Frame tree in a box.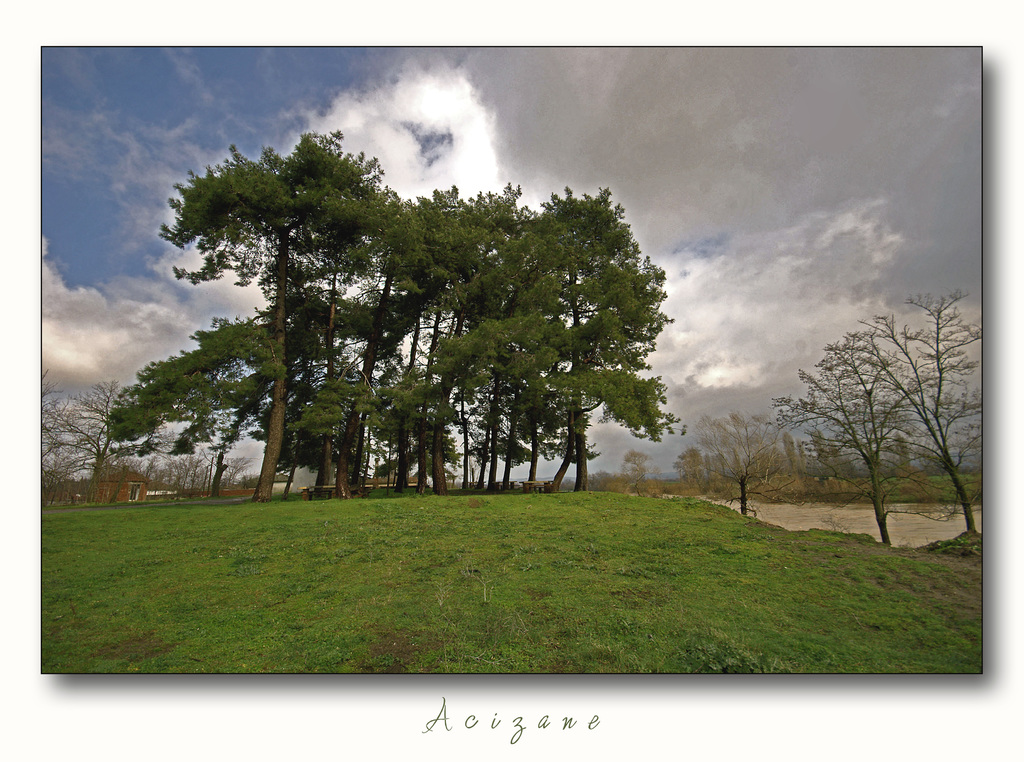
rect(830, 285, 988, 540).
